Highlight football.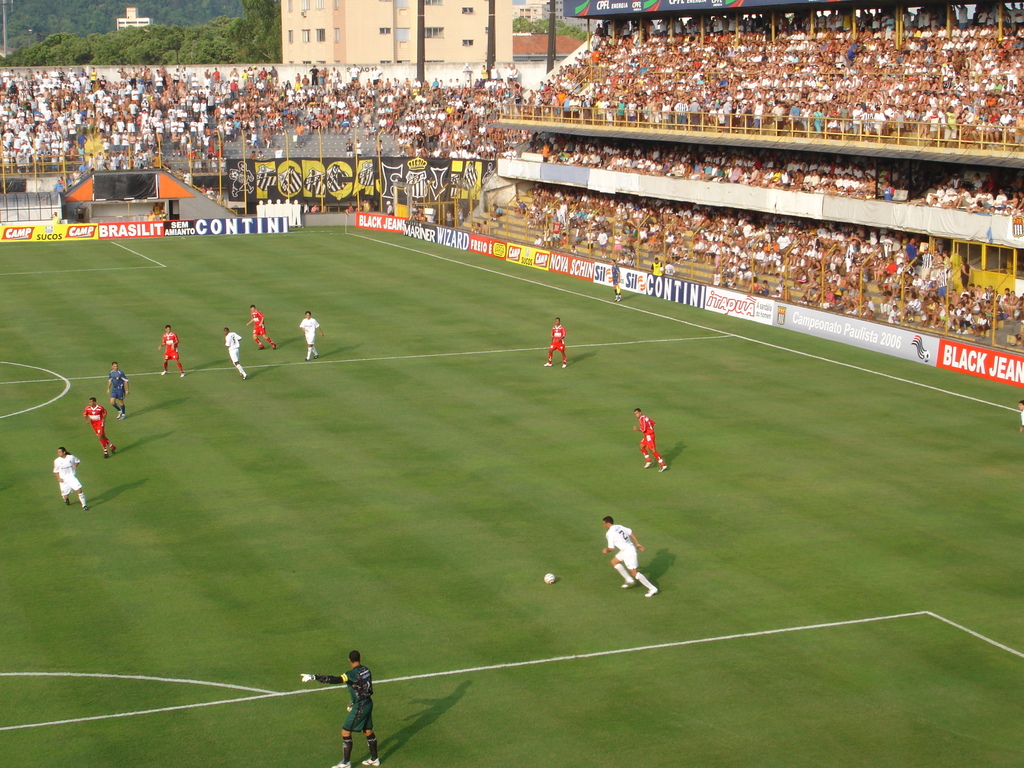
Highlighted region: 544 573 555 584.
